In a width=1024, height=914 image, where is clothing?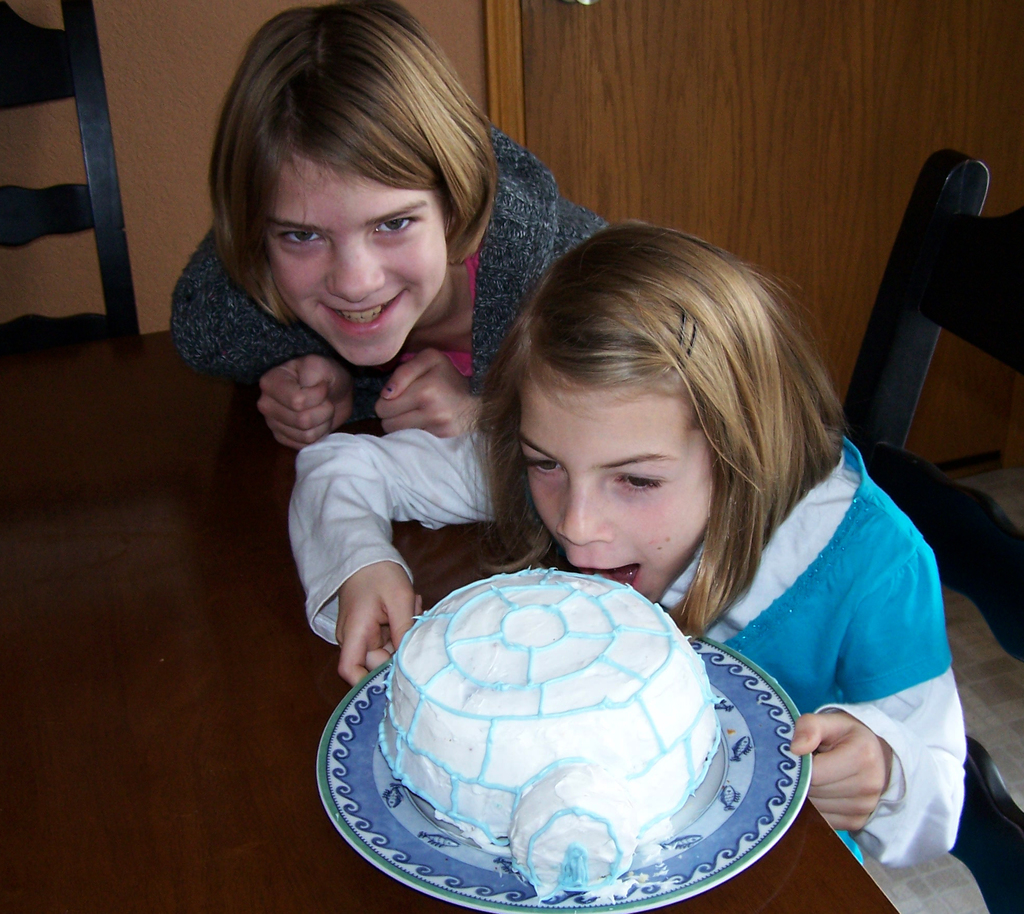
l=169, t=108, r=631, b=427.
